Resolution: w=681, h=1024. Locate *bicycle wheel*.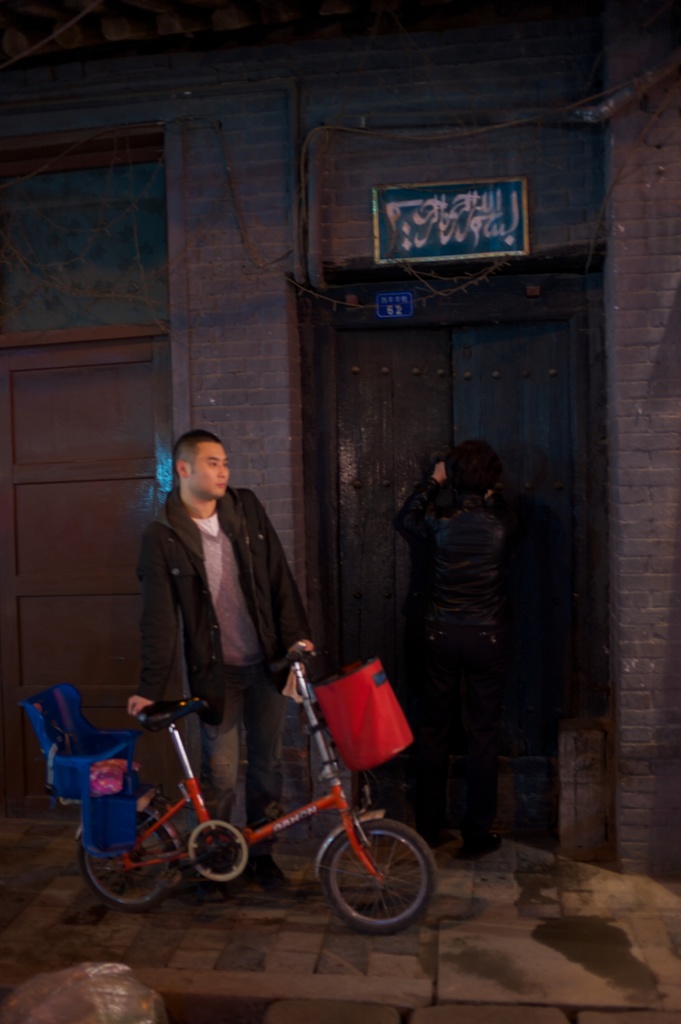
x1=83, y1=806, x2=179, y2=911.
